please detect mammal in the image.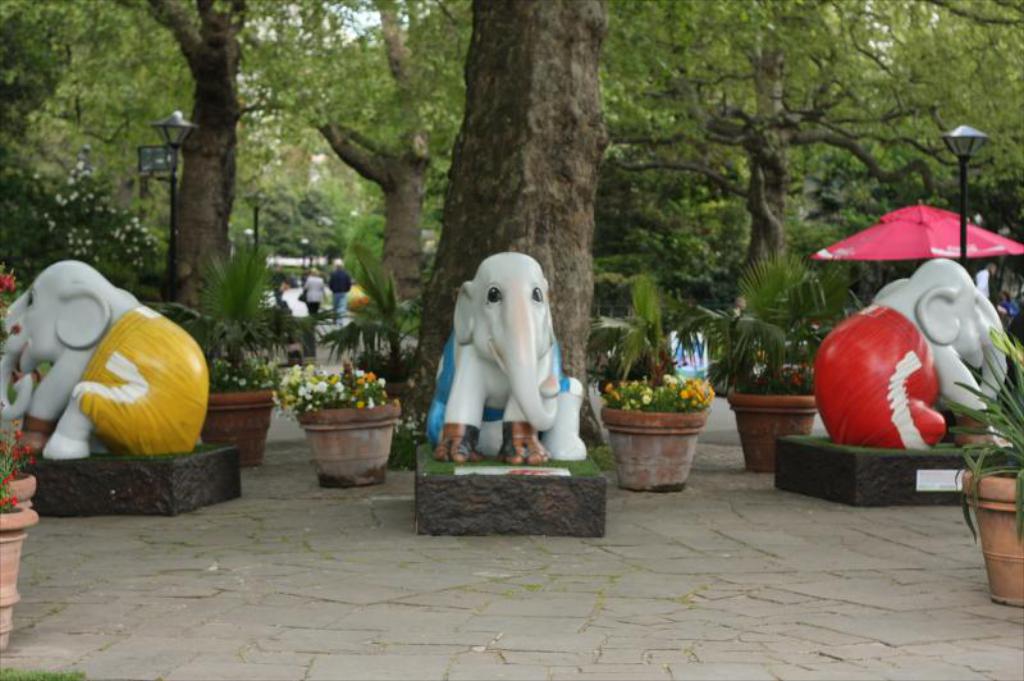
302/268/328/326.
